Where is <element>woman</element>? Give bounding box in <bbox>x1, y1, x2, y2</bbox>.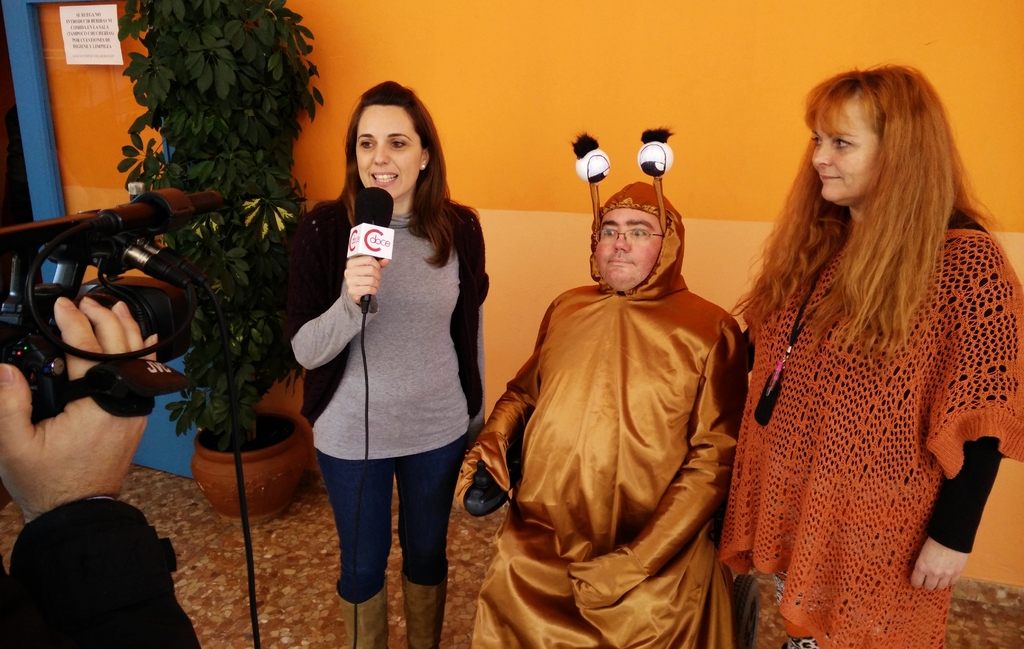
<bbox>270, 81, 492, 648</bbox>.
